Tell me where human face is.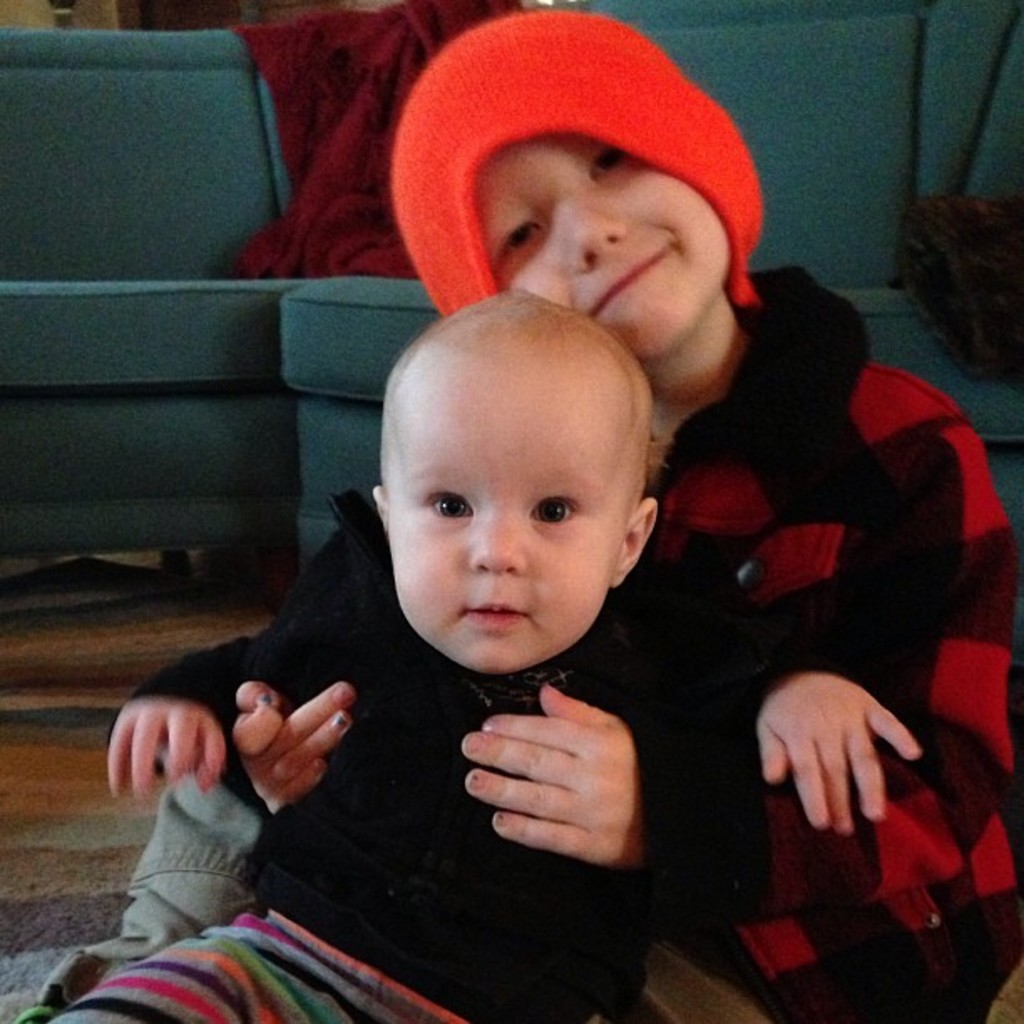
human face is at <bbox>380, 360, 621, 671</bbox>.
